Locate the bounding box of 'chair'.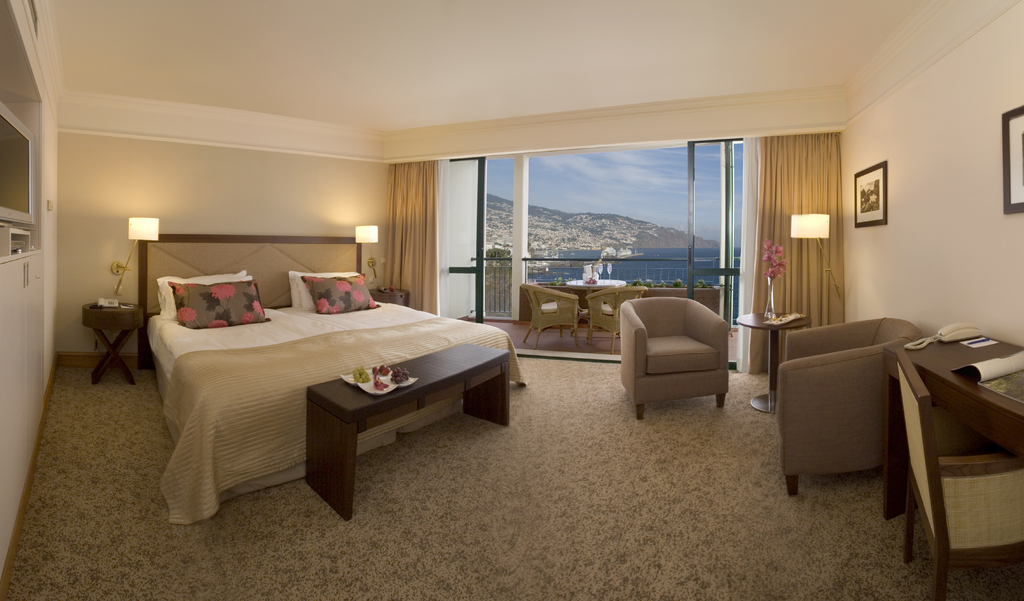
Bounding box: rect(588, 284, 650, 350).
